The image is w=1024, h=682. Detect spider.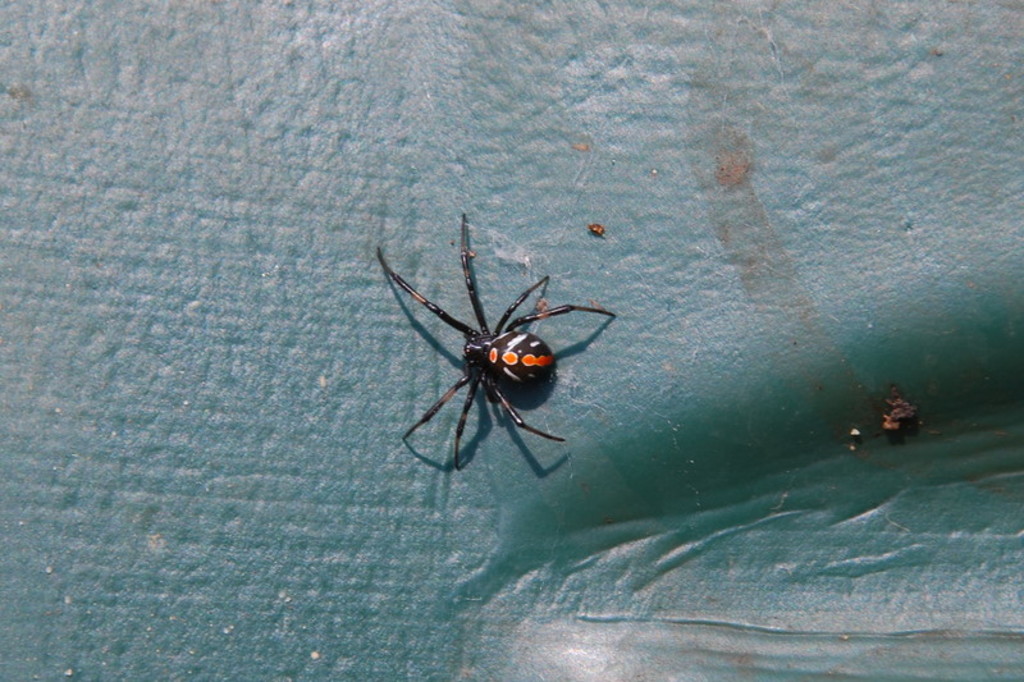
Detection: bbox=(374, 210, 613, 477).
